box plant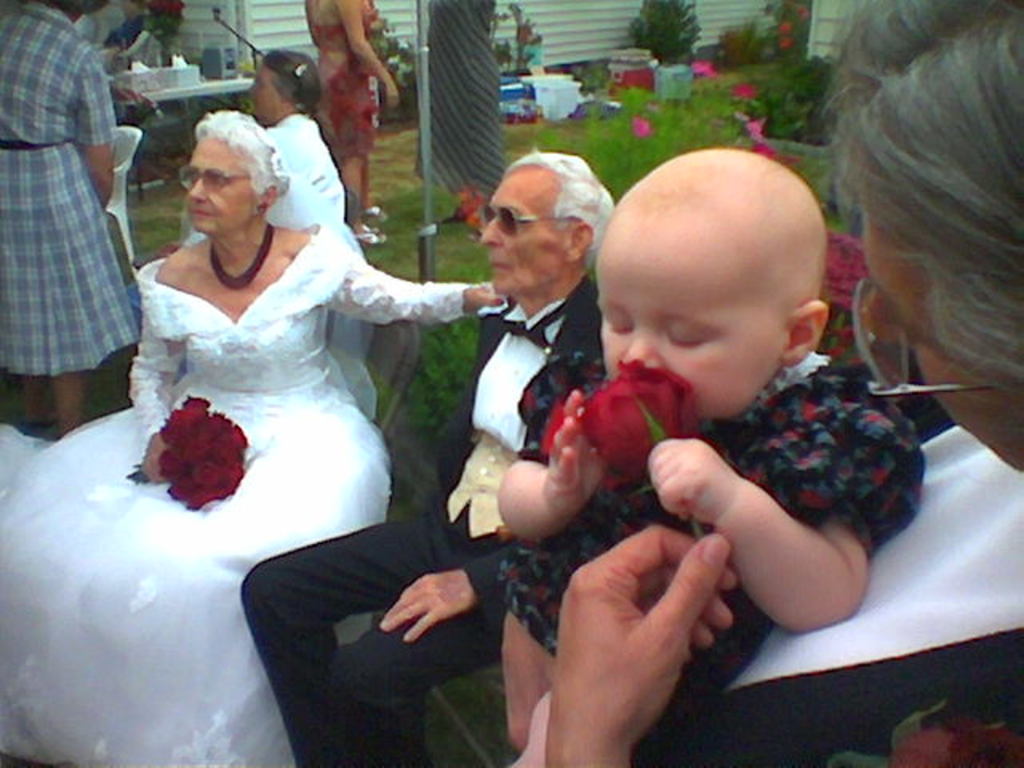
detection(379, 18, 414, 106)
